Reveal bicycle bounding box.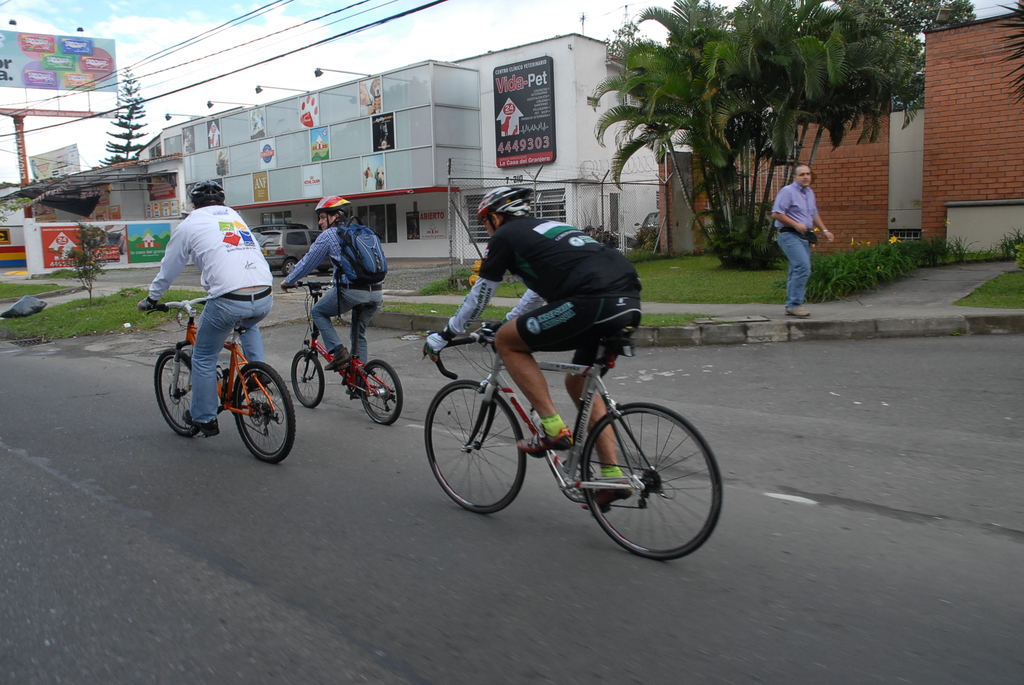
Revealed: crop(141, 299, 295, 464).
